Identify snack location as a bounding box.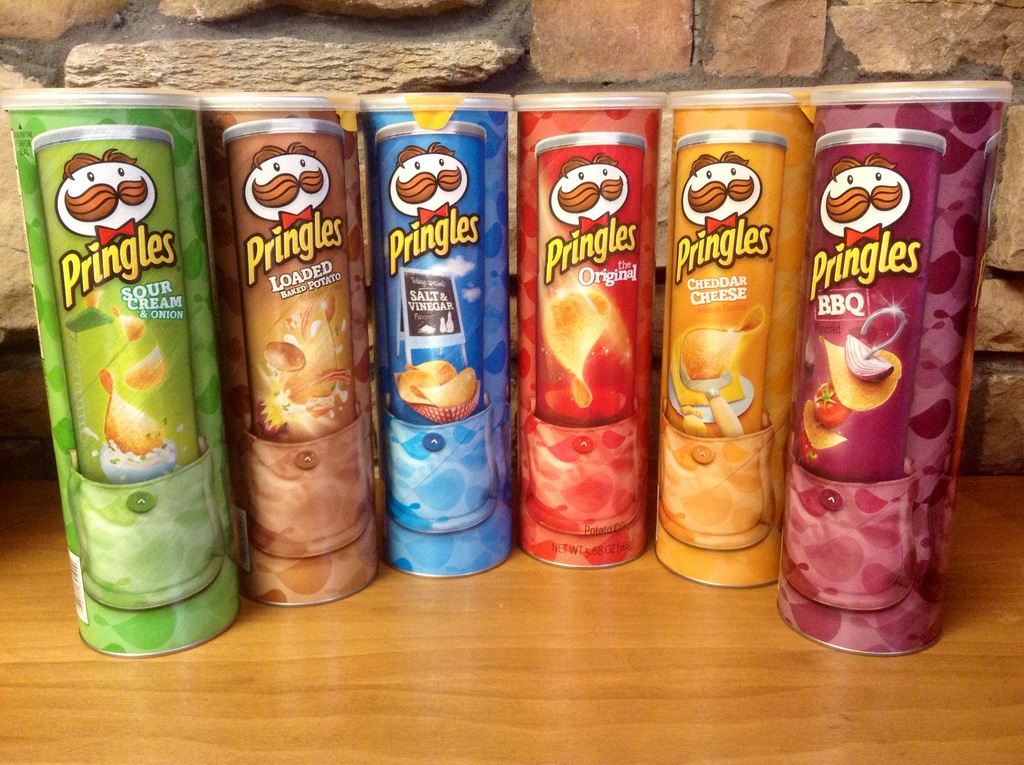
<region>187, 91, 390, 610</region>.
